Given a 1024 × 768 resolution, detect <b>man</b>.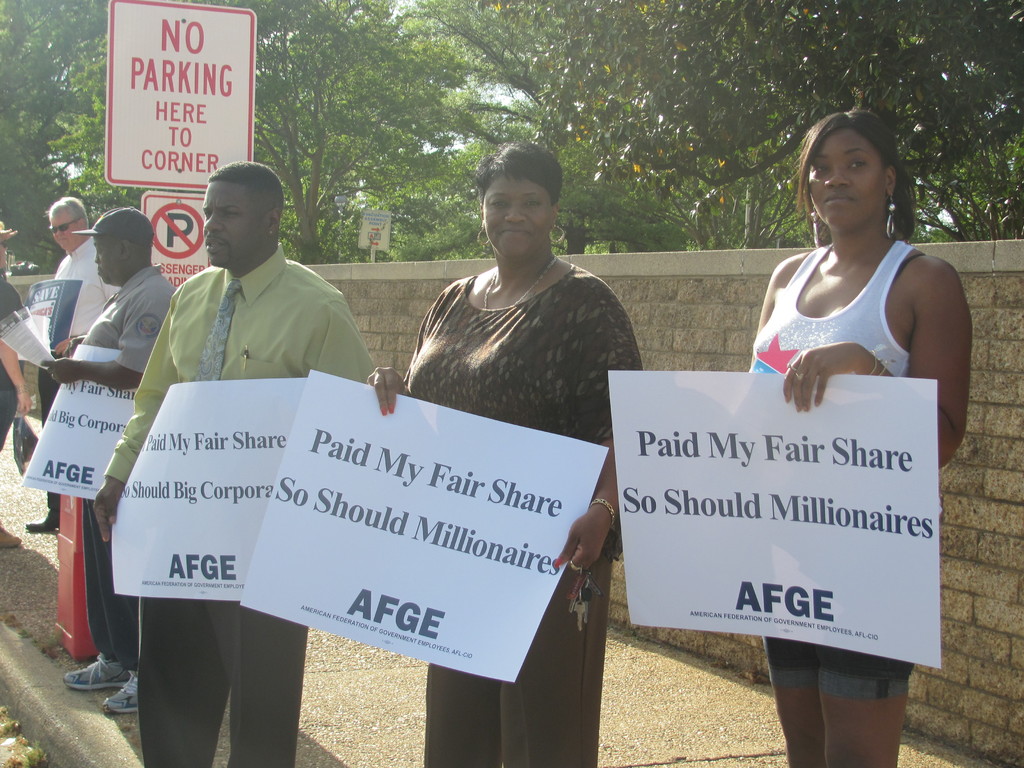
pyautogui.locateOnScreen(84, 156, 374, 767).
